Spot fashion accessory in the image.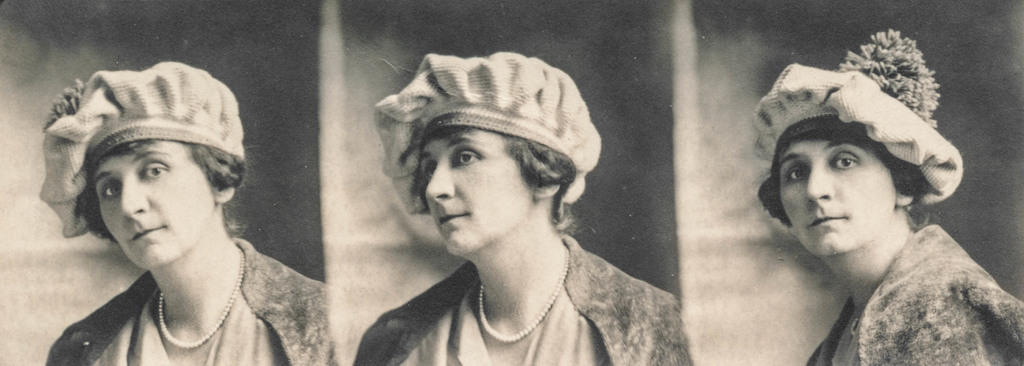
fashion accessory found at bbox=(477, 240, 566, 345).
